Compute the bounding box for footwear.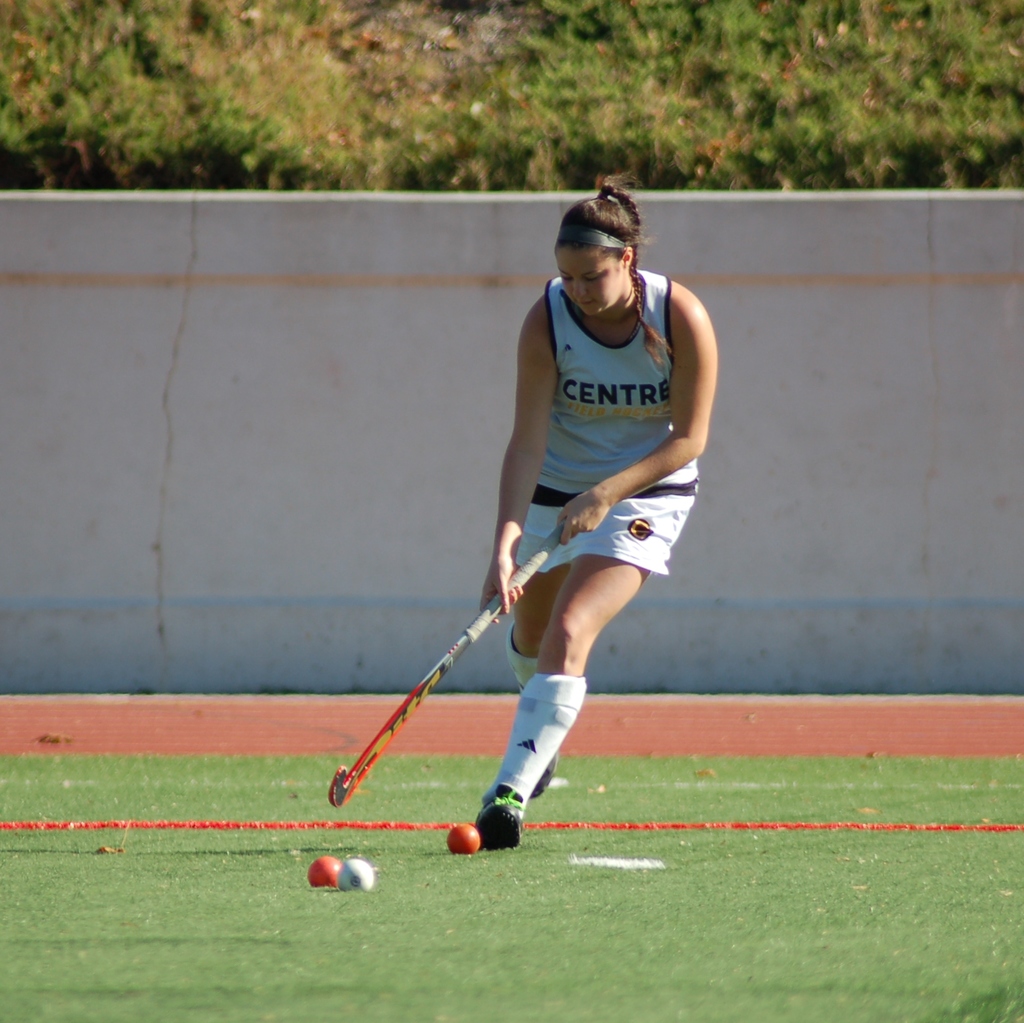
pyautogui.locateOnScreen(535, 750, 563, 796).
